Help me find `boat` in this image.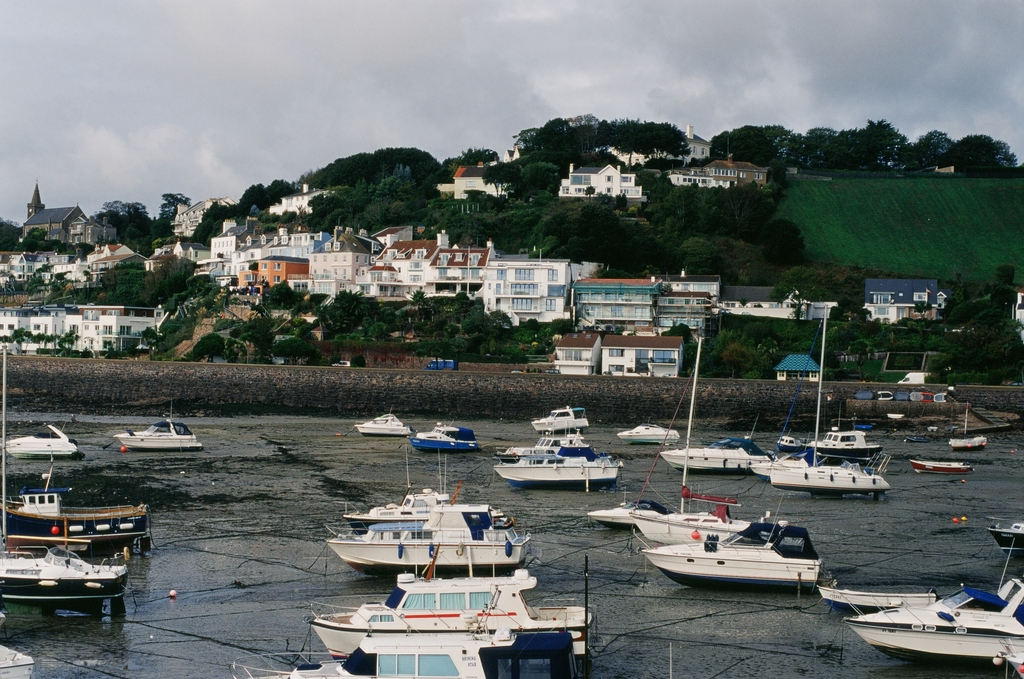
Found it: 325 514 538 569.
